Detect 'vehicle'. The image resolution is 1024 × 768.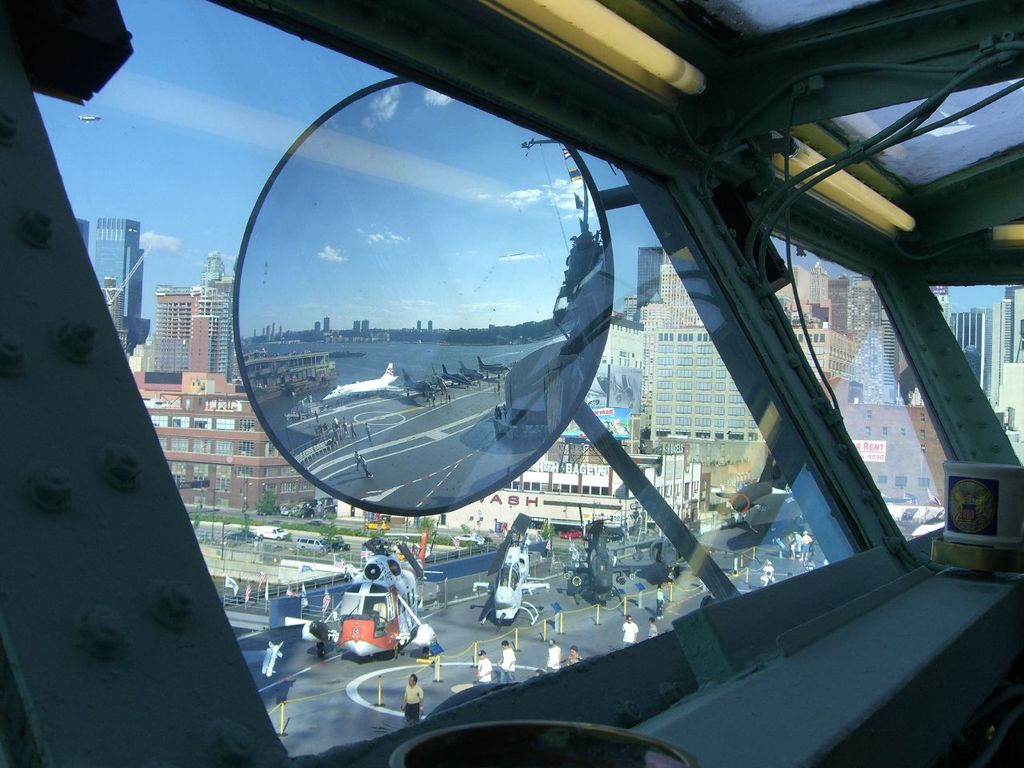
{"left": 562, "top": 521, "right": 642, "bottom": 601}.
